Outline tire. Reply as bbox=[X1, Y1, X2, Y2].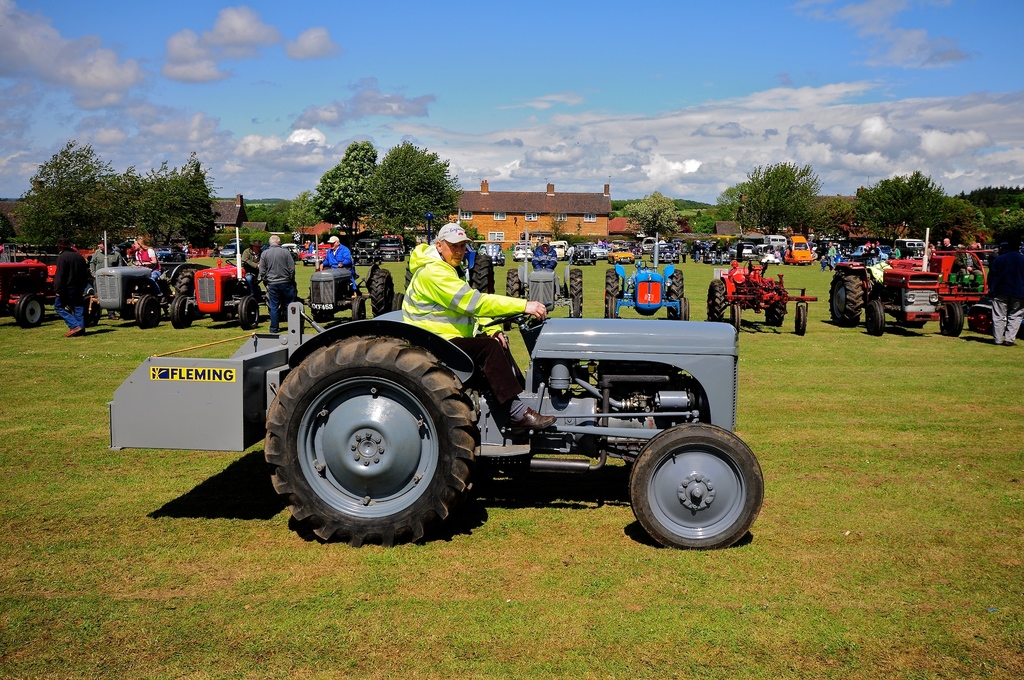
bbox=[829, 271, 865, 329].
